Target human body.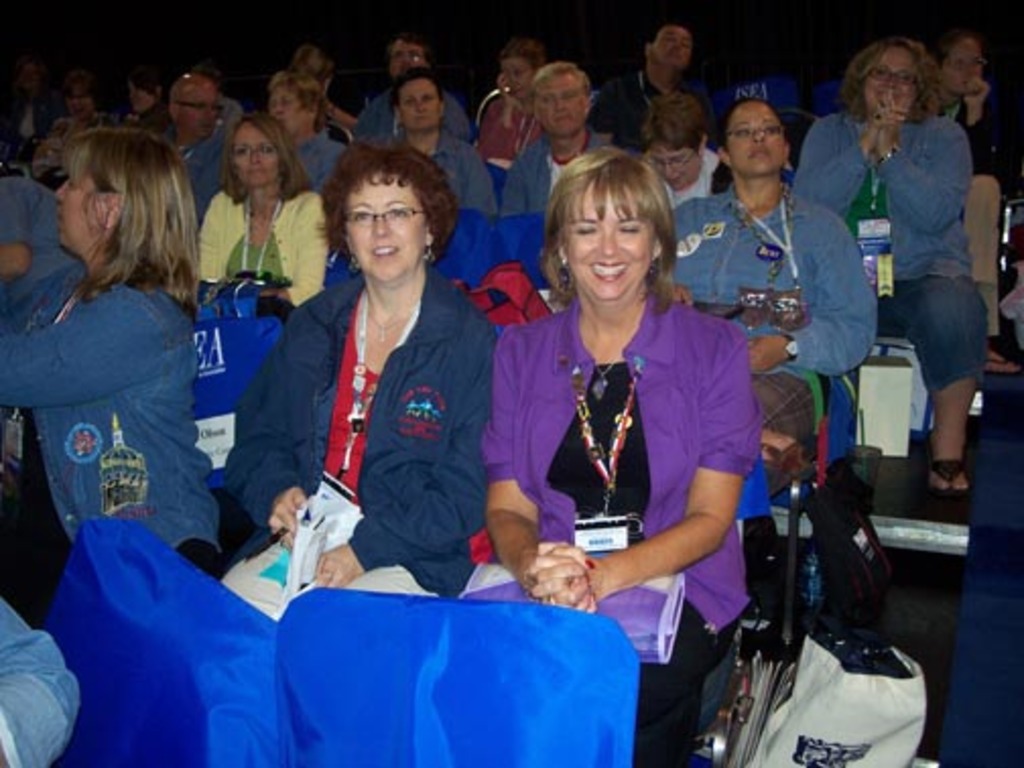
Target region: 589:20:707:144.
